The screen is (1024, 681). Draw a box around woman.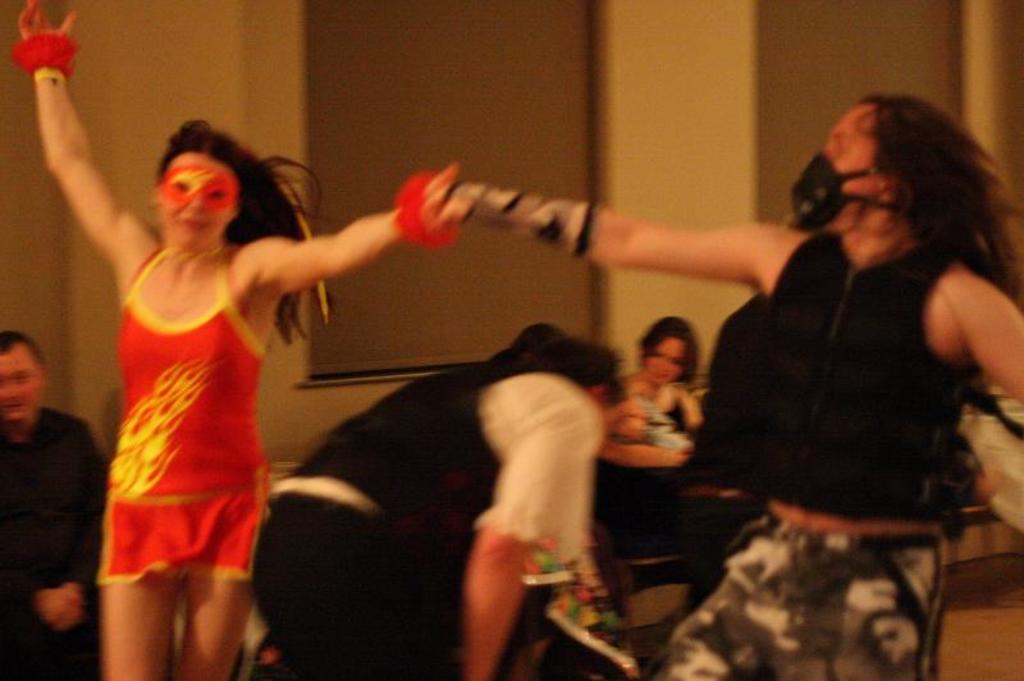
detection(14, 0, 457, 680).
